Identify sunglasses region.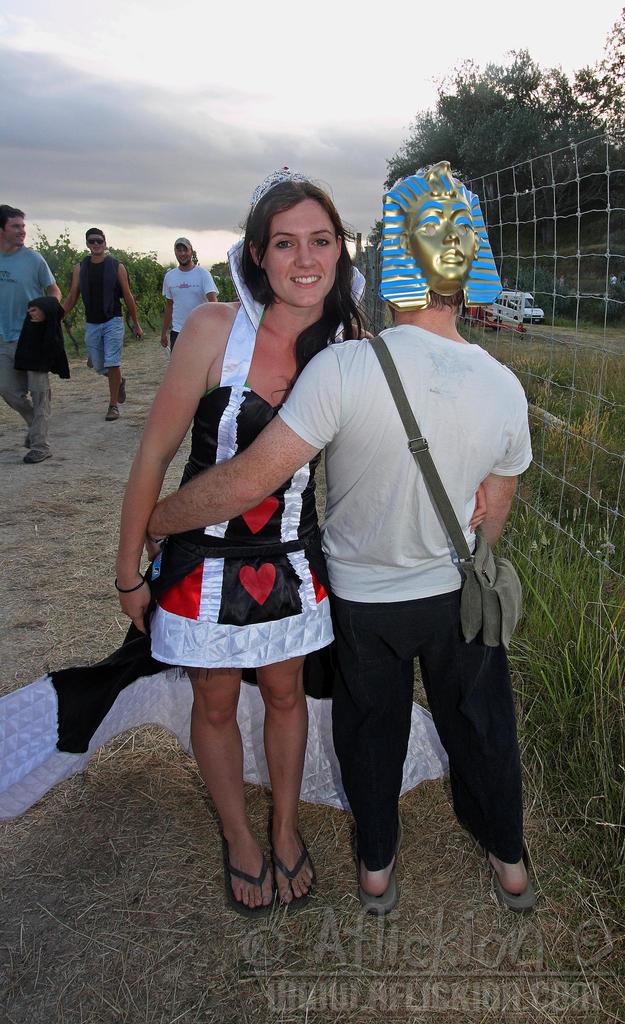
Region: l=86, t=239, r=108, b=248.
